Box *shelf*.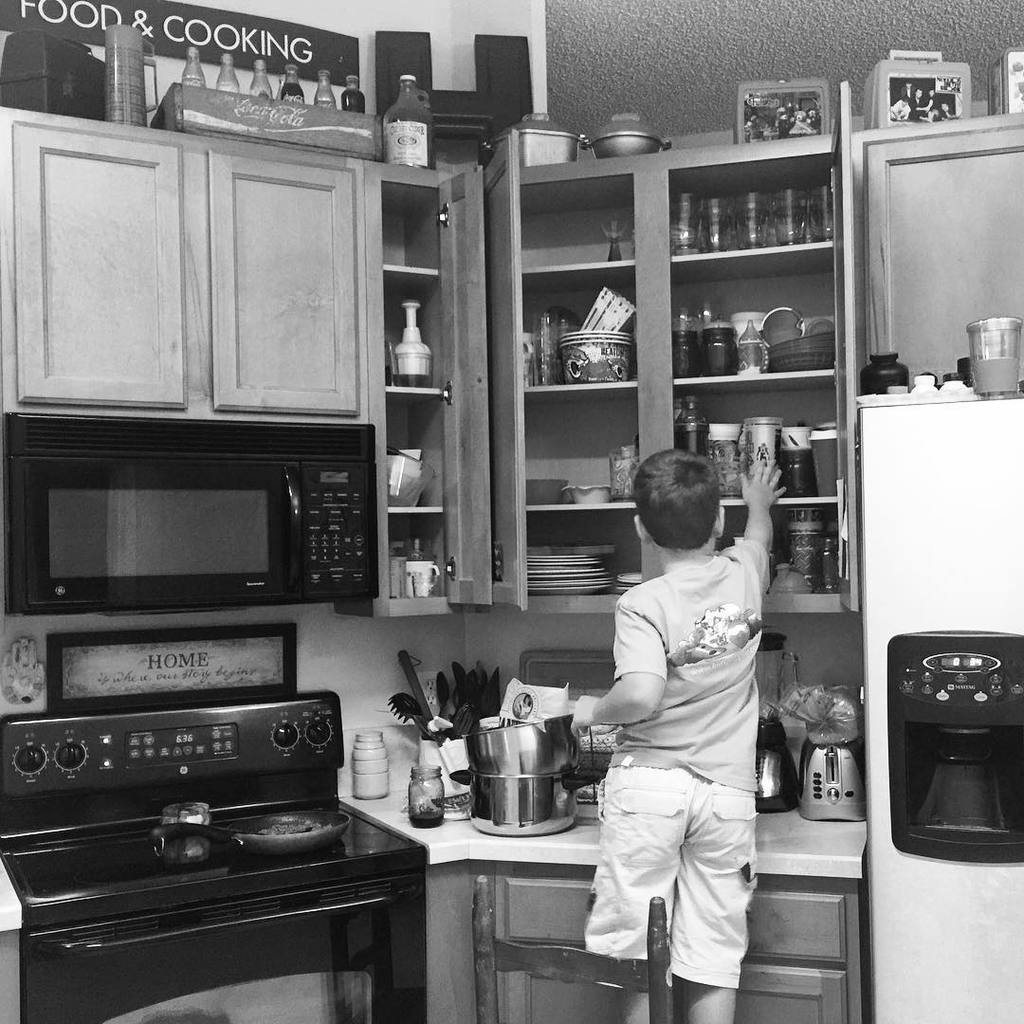
Rect(734, 955, 856, 1023).
